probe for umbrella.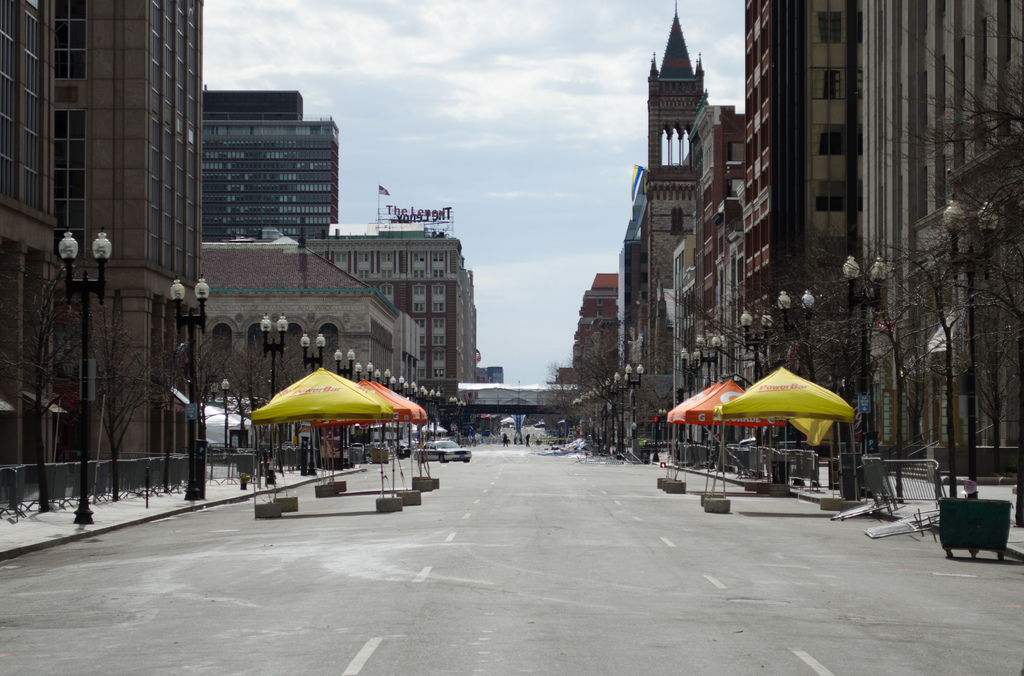
Probe result: detection(713, 361, 857, 488).
